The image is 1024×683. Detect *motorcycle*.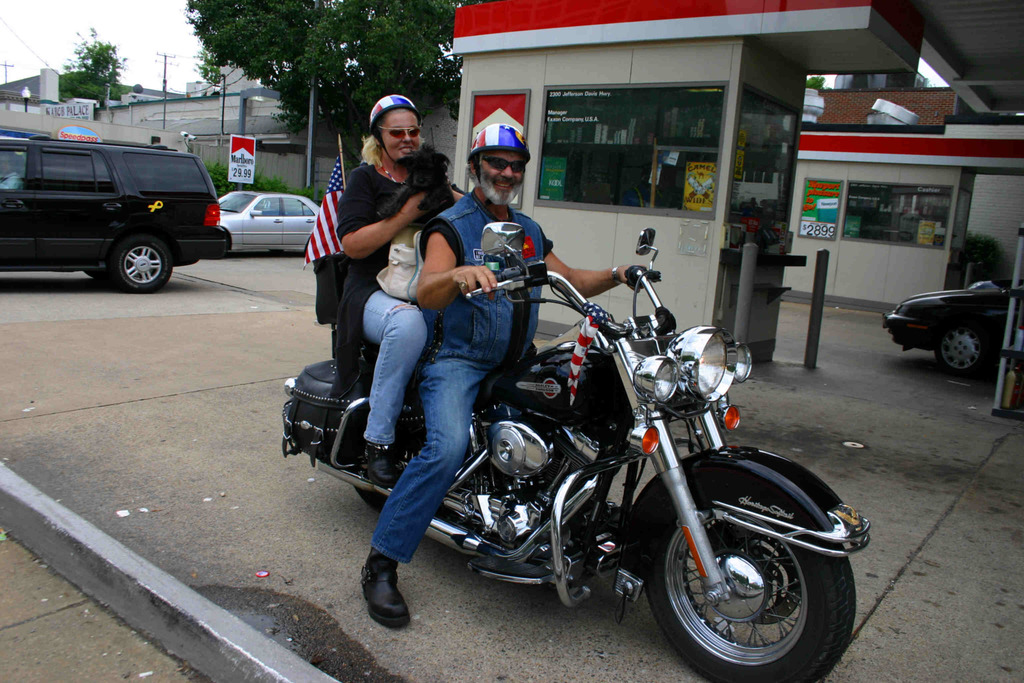
Detection: <box>324,233,836,664</box>.
